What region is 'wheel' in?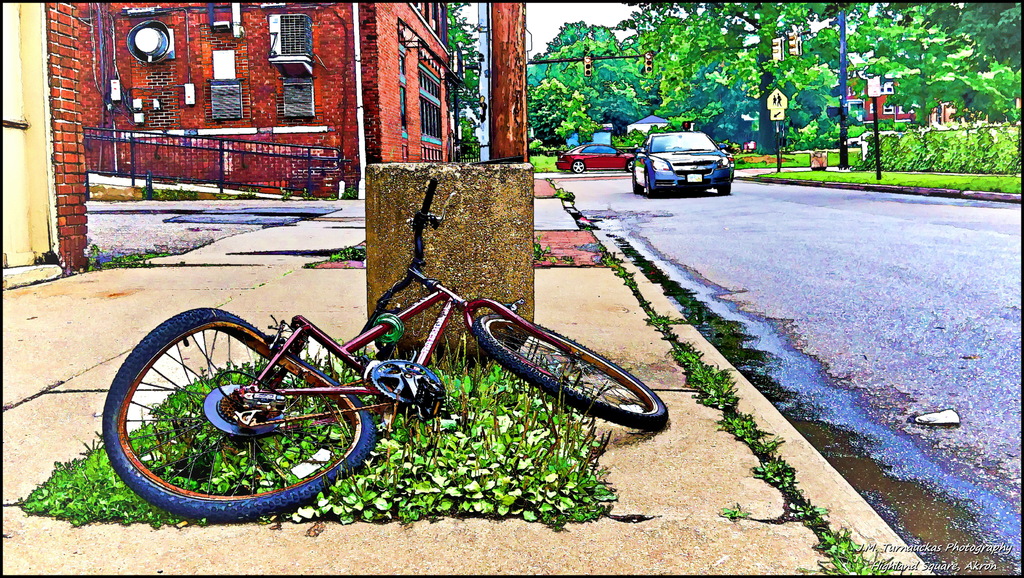
box=[626, 159, 636, 168].
